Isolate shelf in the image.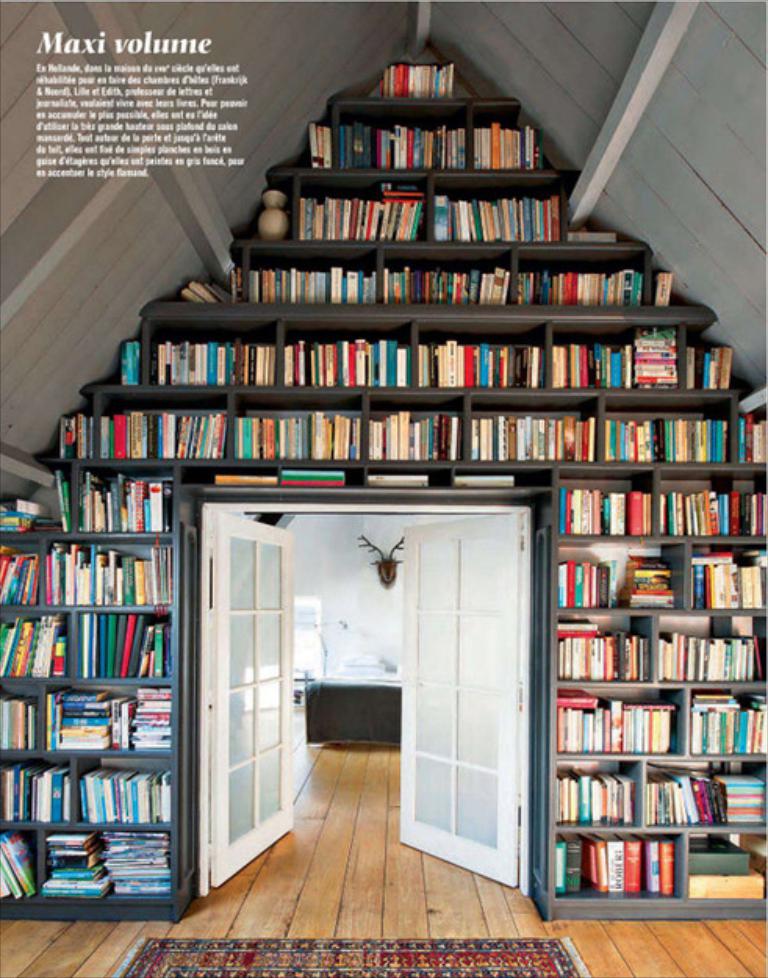
Isolated region: (x1=515, y1=236, x2=690, y2=308).
